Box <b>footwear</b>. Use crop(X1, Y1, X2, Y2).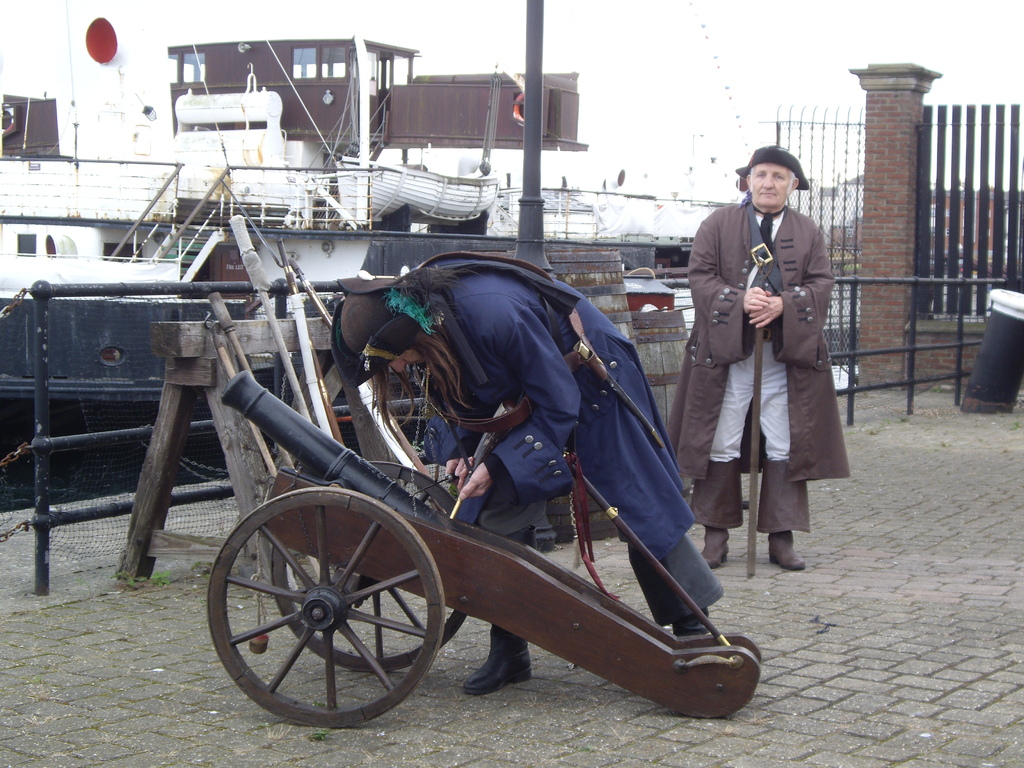
crop(762, 525, 810, 581).
